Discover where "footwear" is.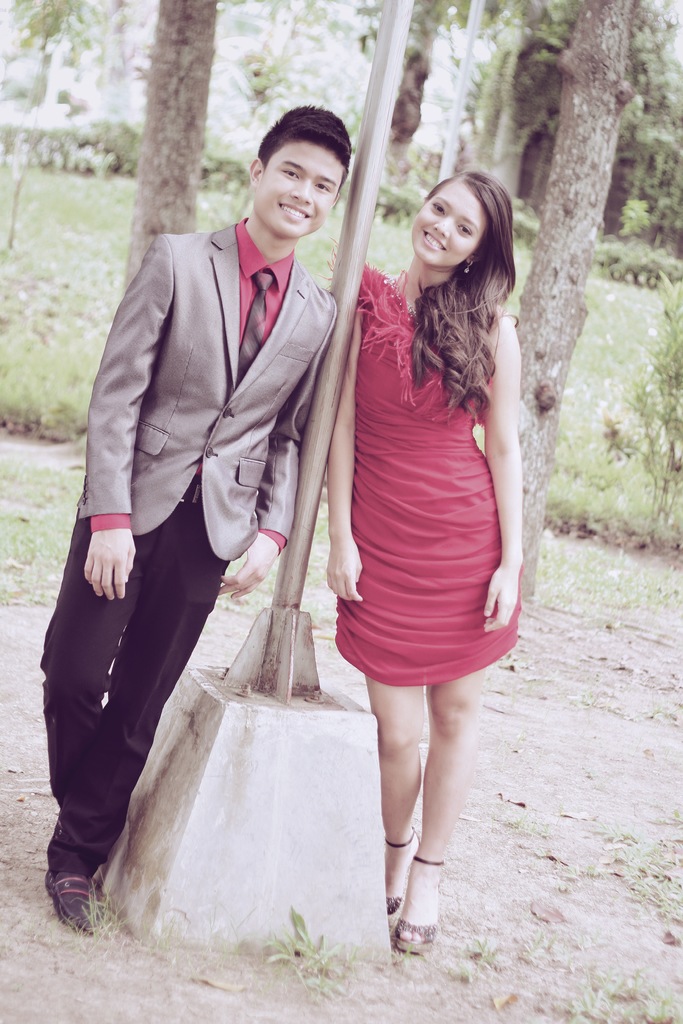
Discovered at <bbox>391, 852, 440, 952</bbox>.
